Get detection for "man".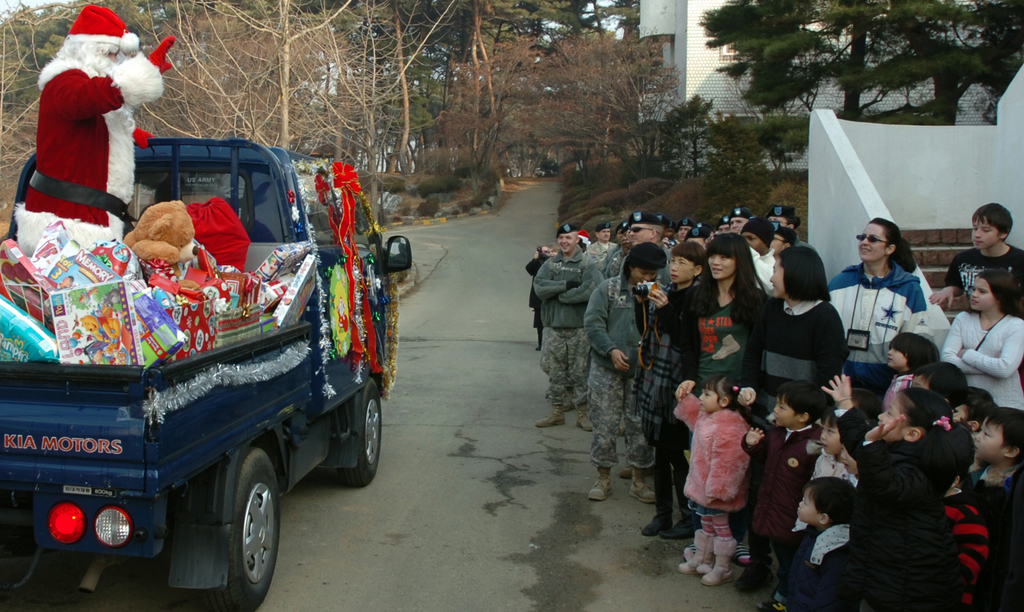
Detection: 583/223/621/267.
